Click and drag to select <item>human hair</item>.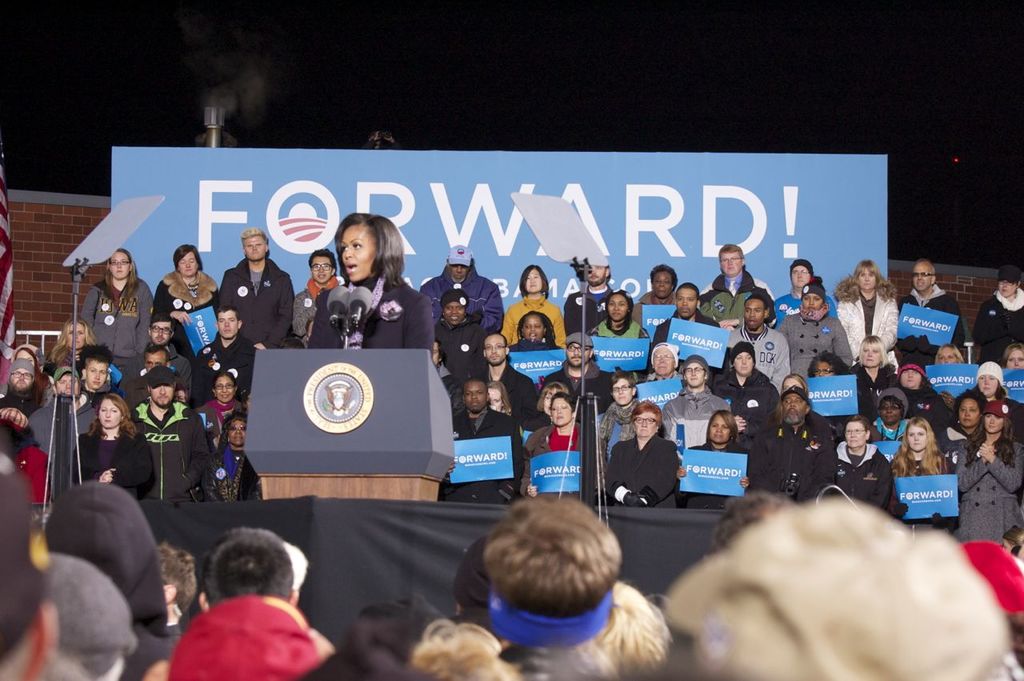
Selection: 965, 414, 1014, 462.
